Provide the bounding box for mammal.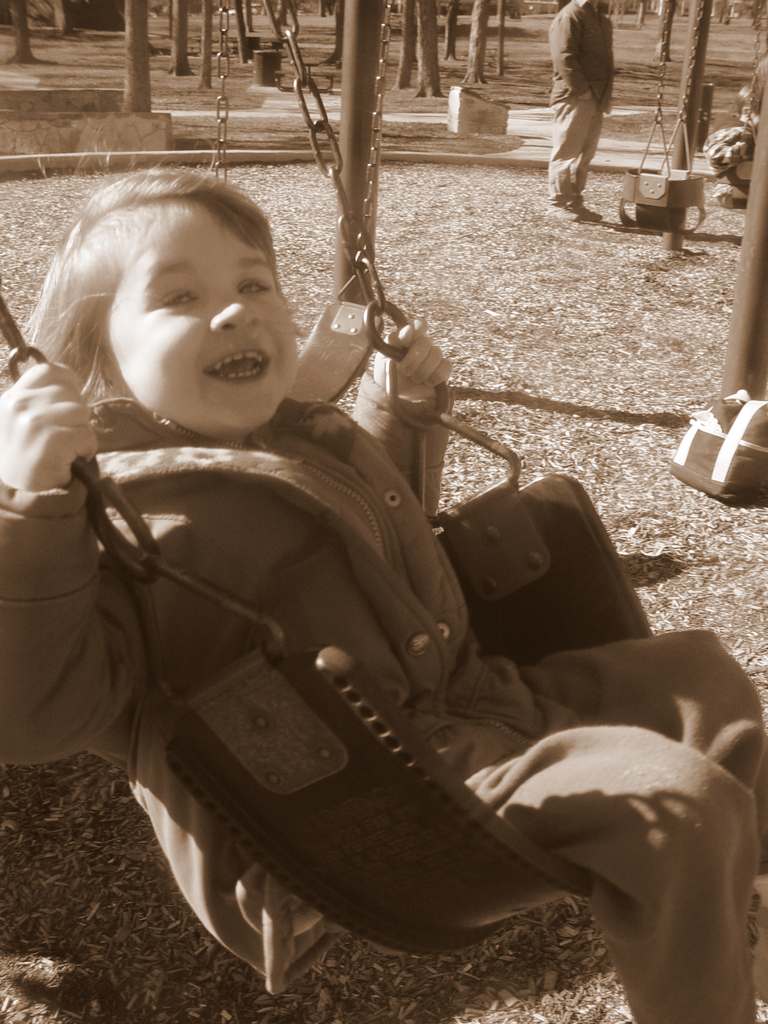
(546,0,611,219).
